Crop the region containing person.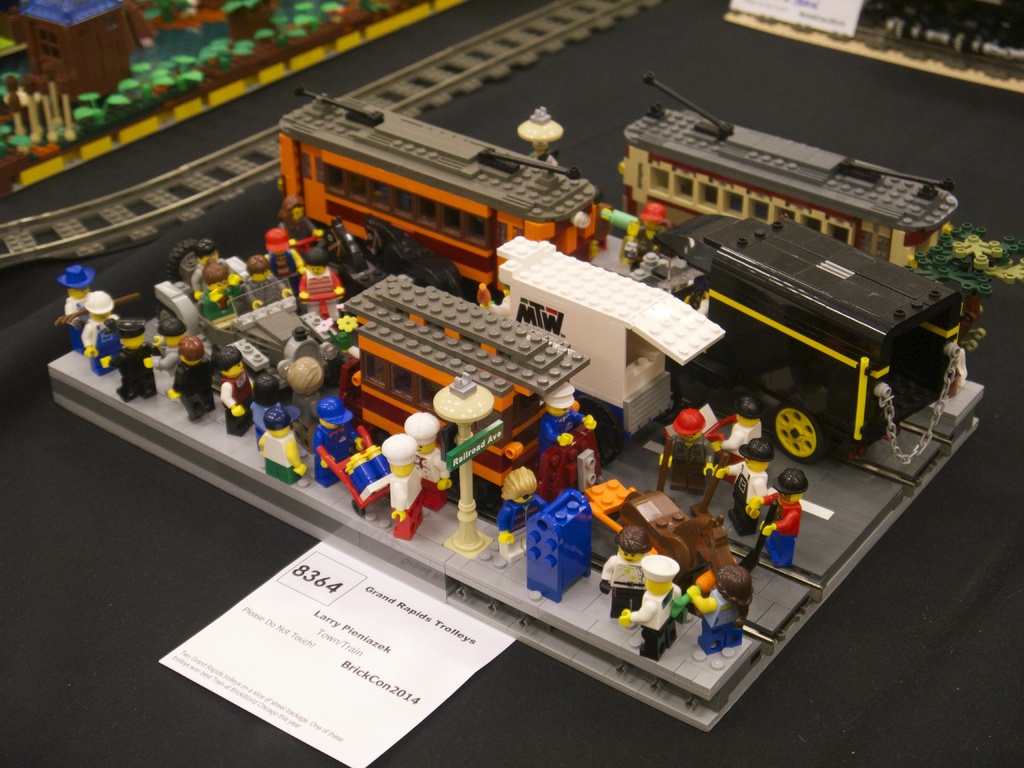
Crop region: rect(267, 225, 303, 289).
